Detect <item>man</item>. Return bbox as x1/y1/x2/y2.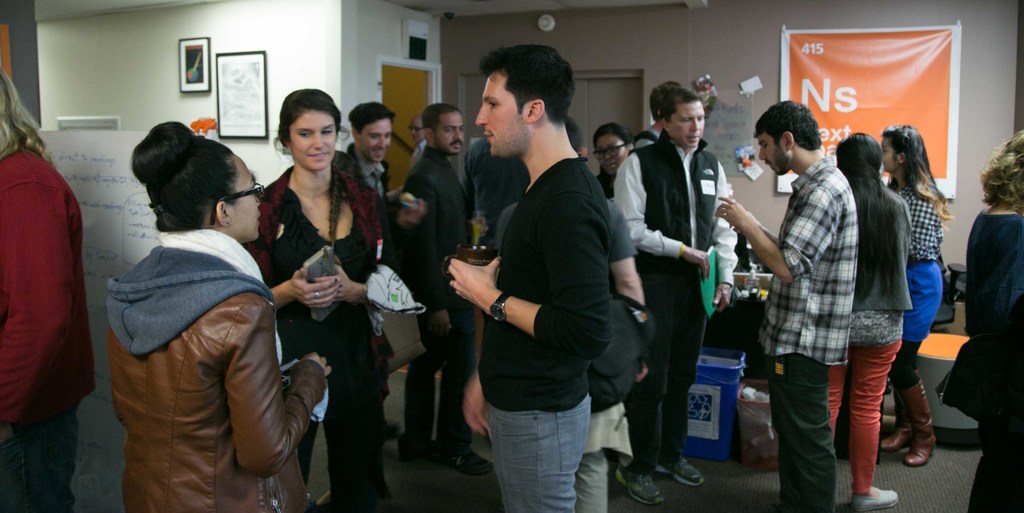
404/100/471/466.
